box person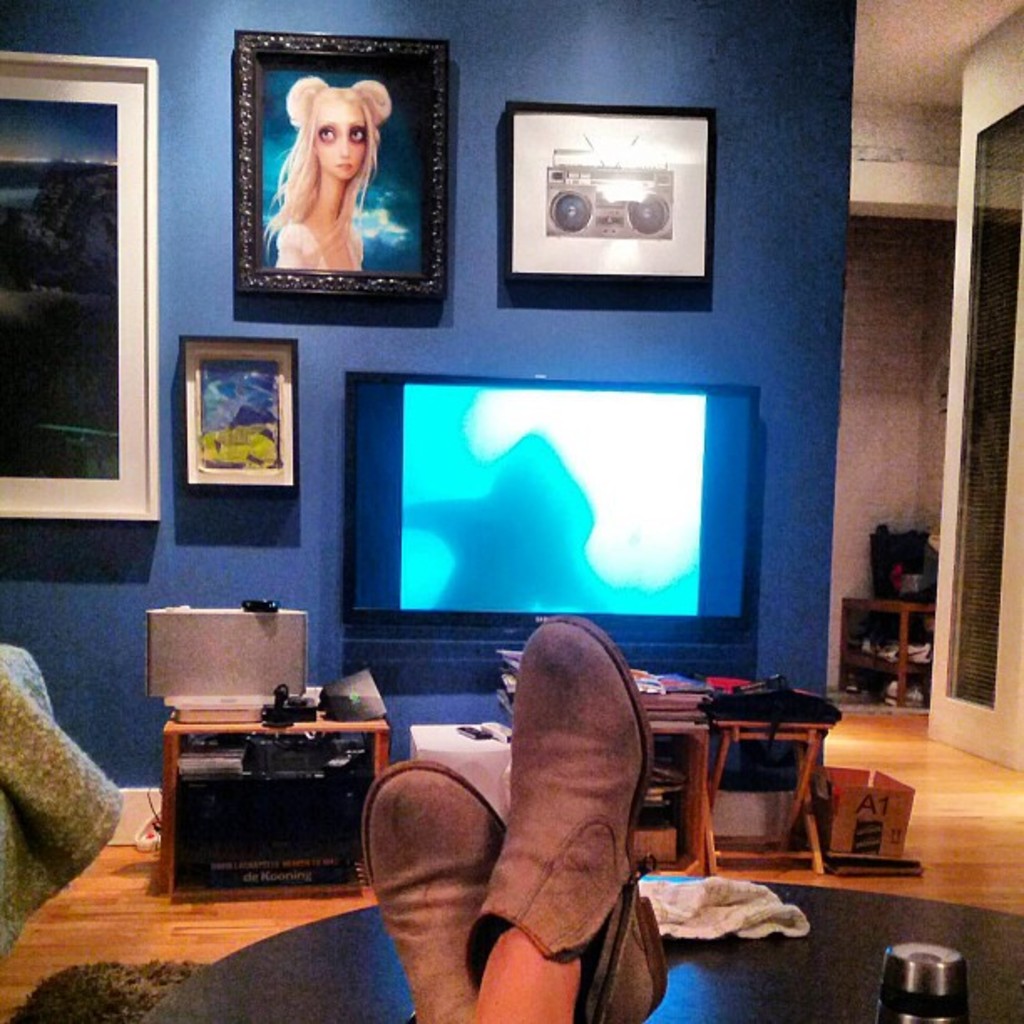
bbox=[258, 72, 397, 263]
